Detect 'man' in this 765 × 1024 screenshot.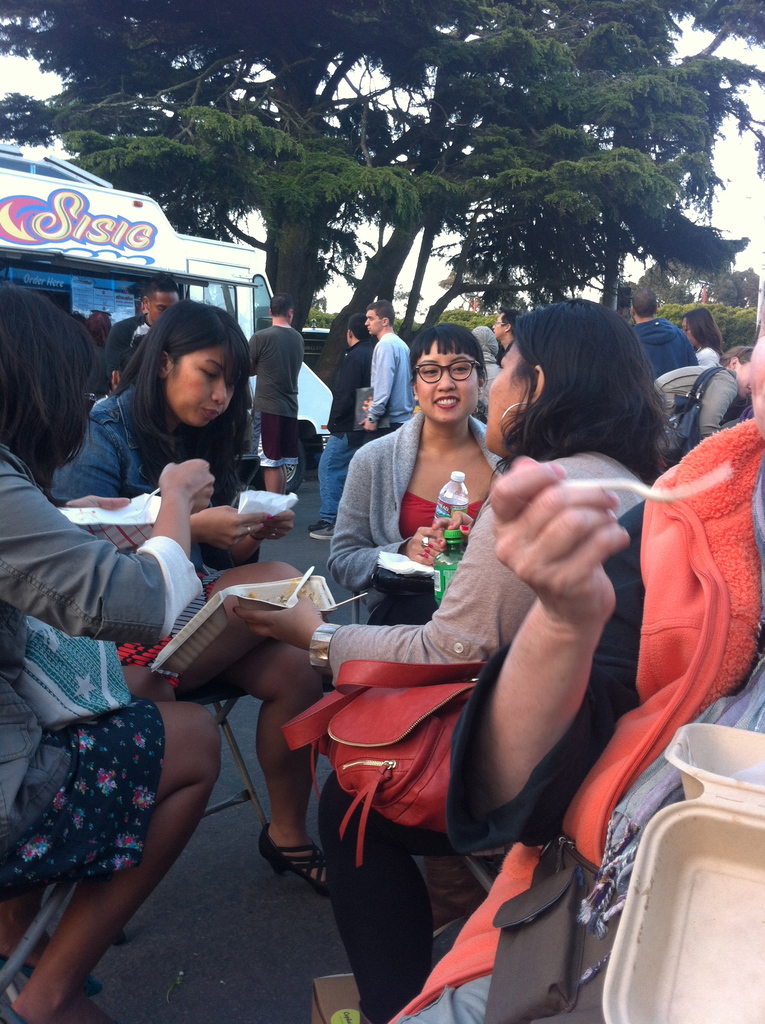
Detection: pyautogui.locateOnScreen(321, 308, 373, 540).
